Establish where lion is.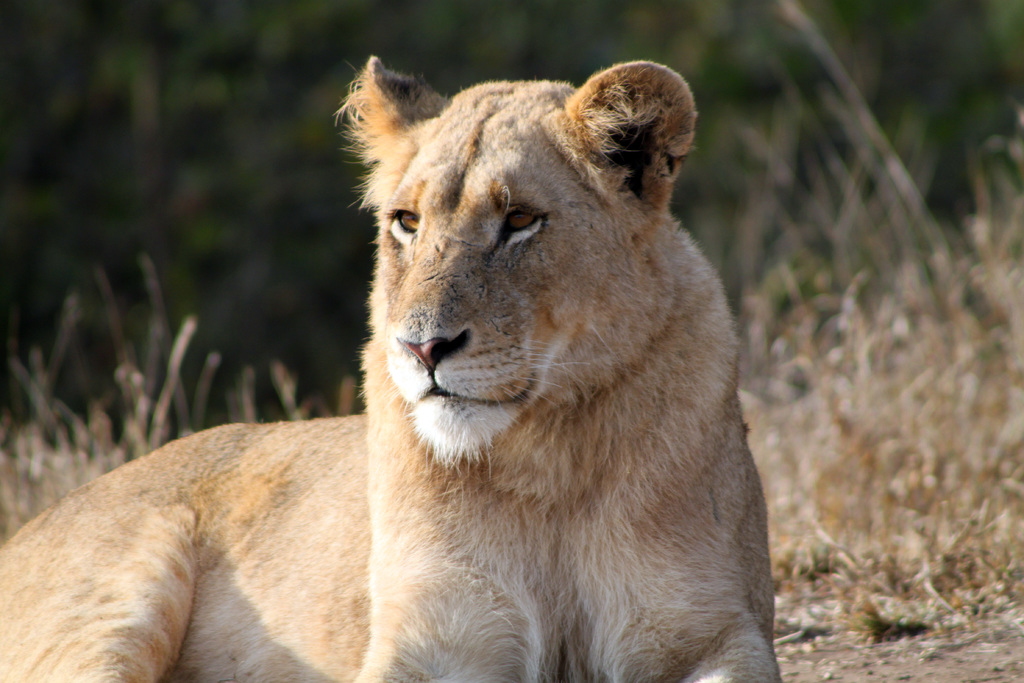
Established at l=0, t=53, r=780, b=682.
